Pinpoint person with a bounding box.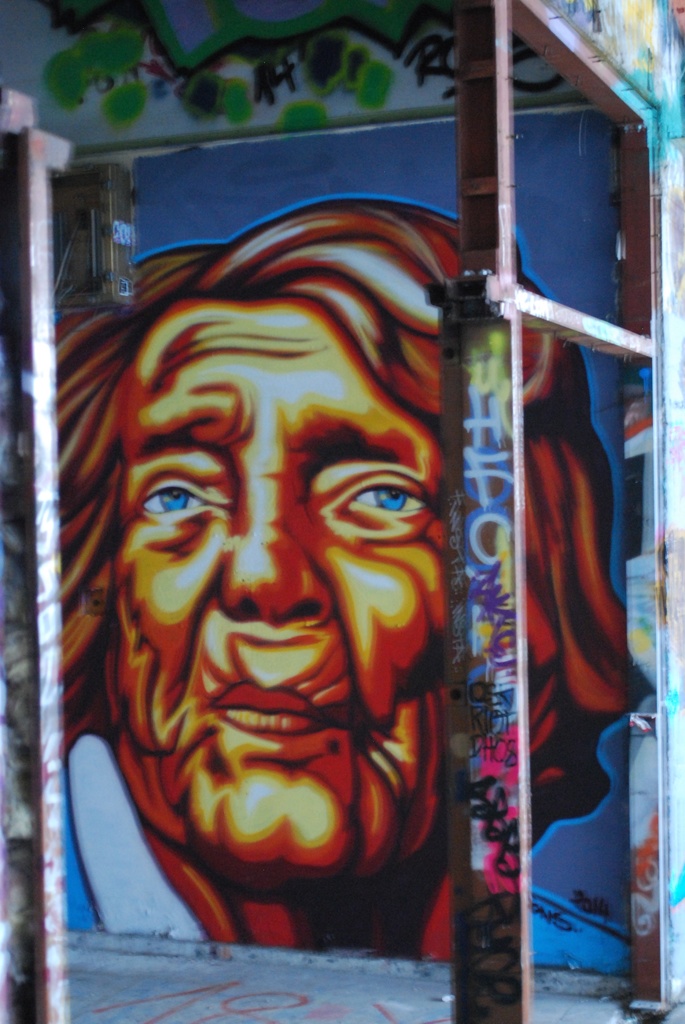
rect(13, 209, 637, 984).
